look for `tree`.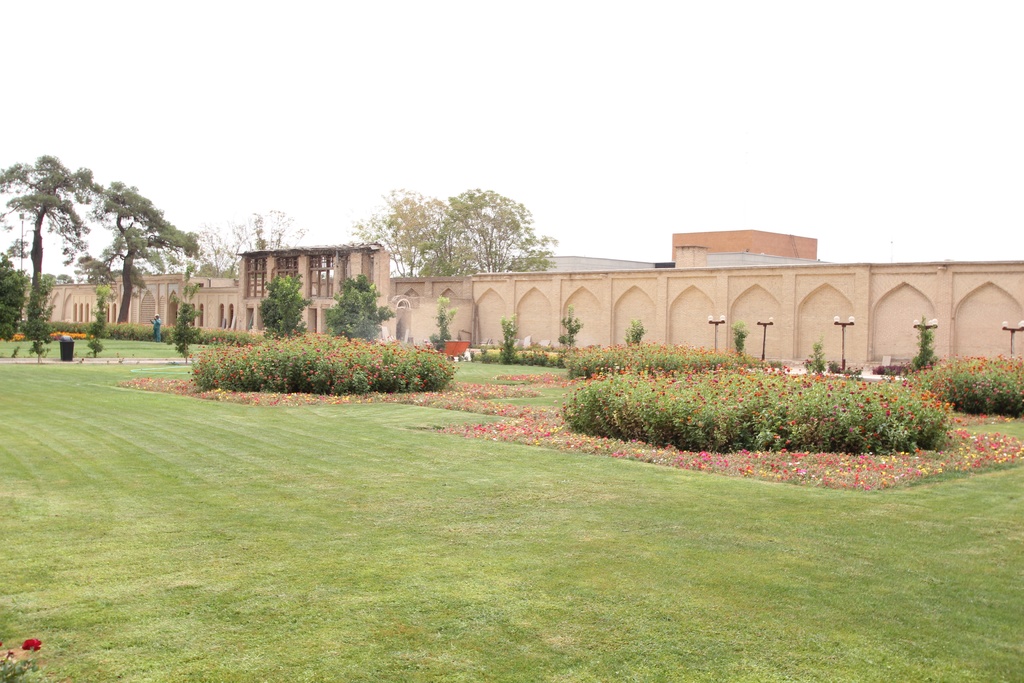
Found: 27,270,56,344.
